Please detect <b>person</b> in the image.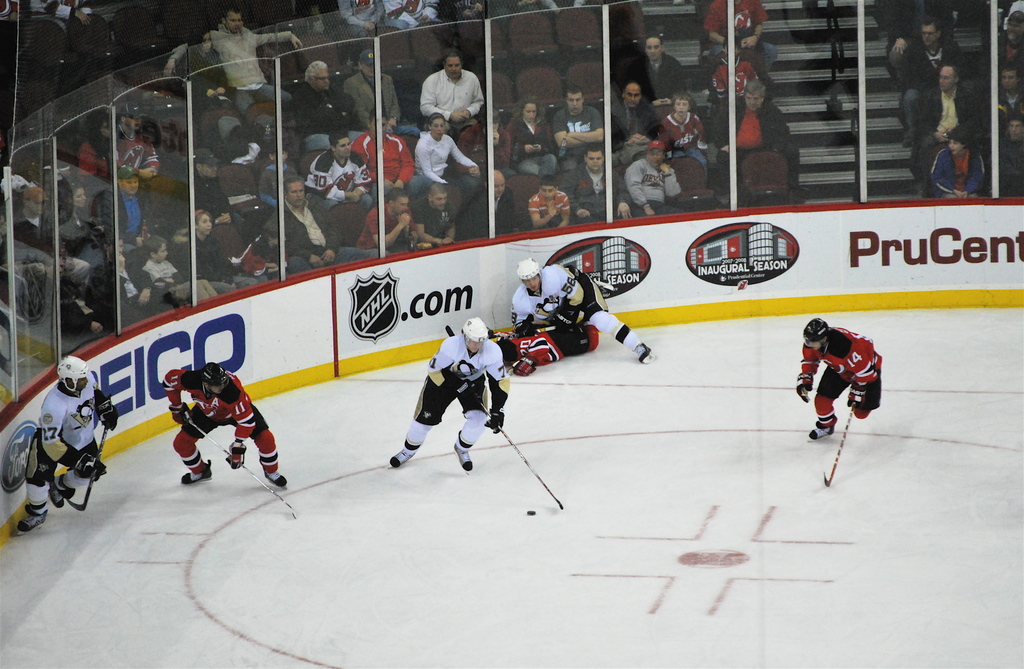
<box>385,315,510,468</box>.
